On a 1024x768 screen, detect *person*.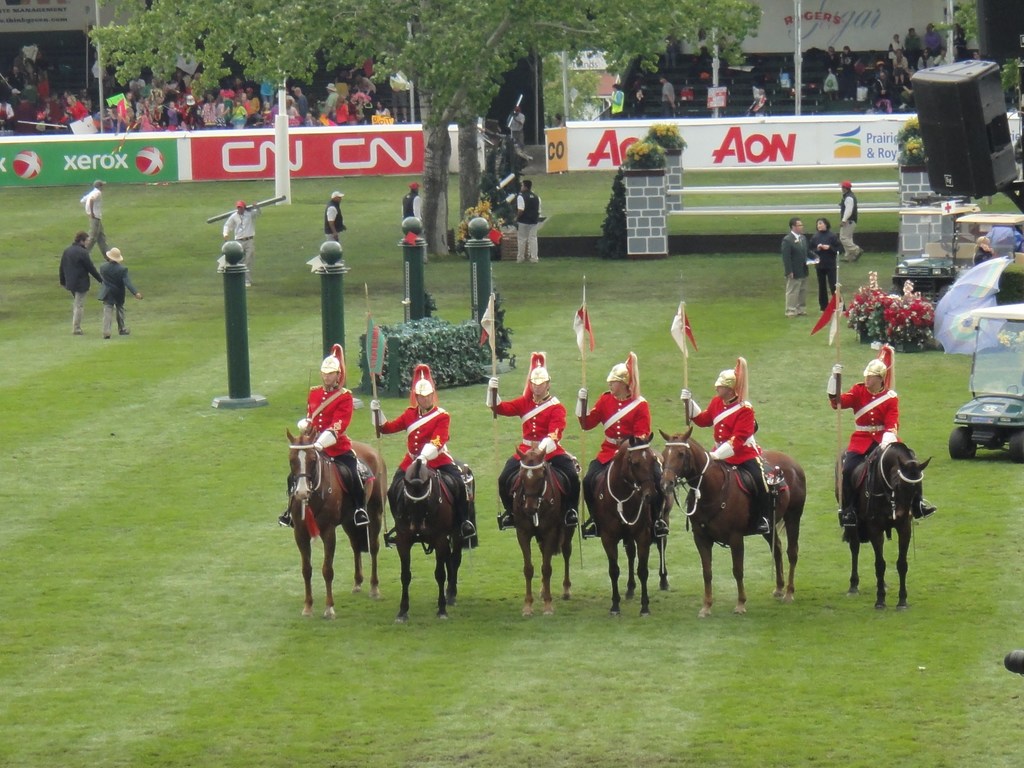
[left=680, top=358, right=780, bottom=534].
